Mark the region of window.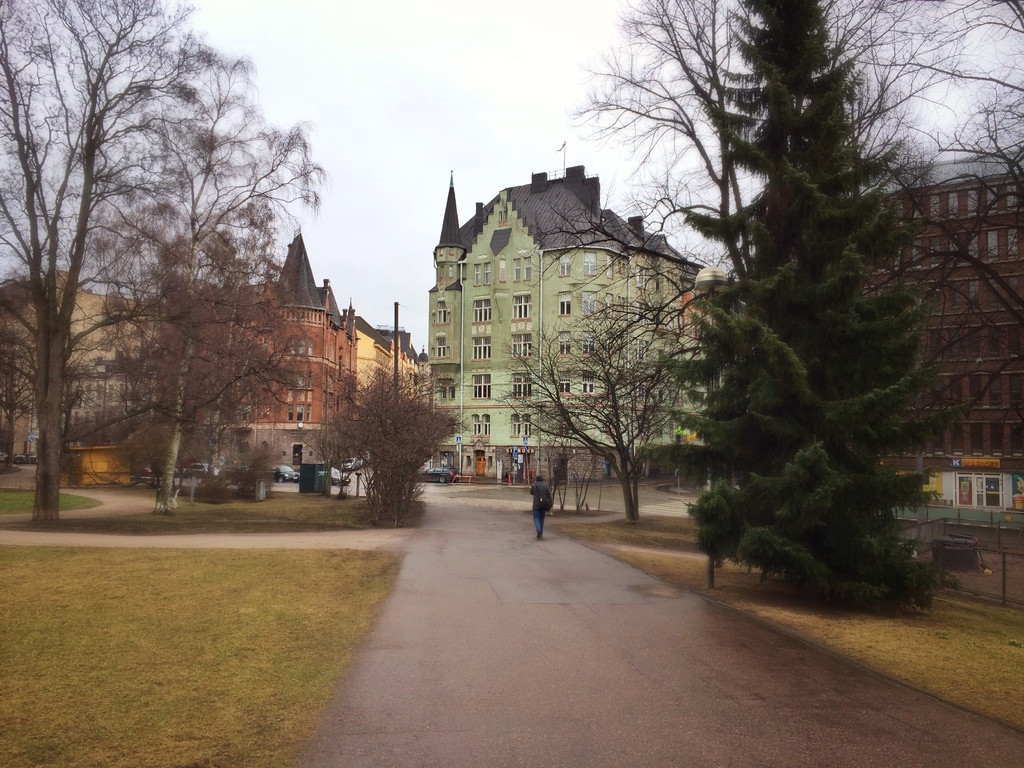
Region: (583, 336, 592, 357).
